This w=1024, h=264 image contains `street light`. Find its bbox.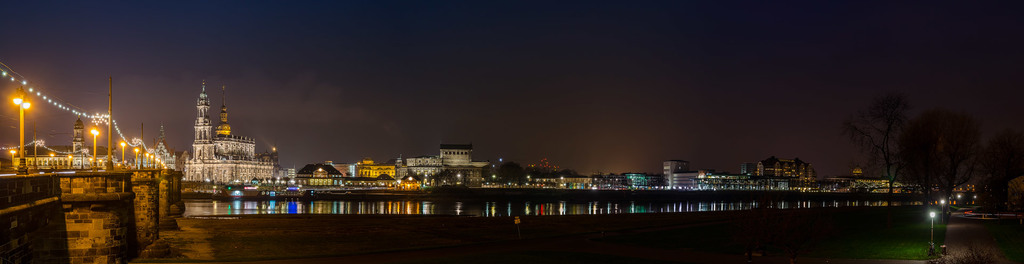
bbox(927, 206, 938, 247).
